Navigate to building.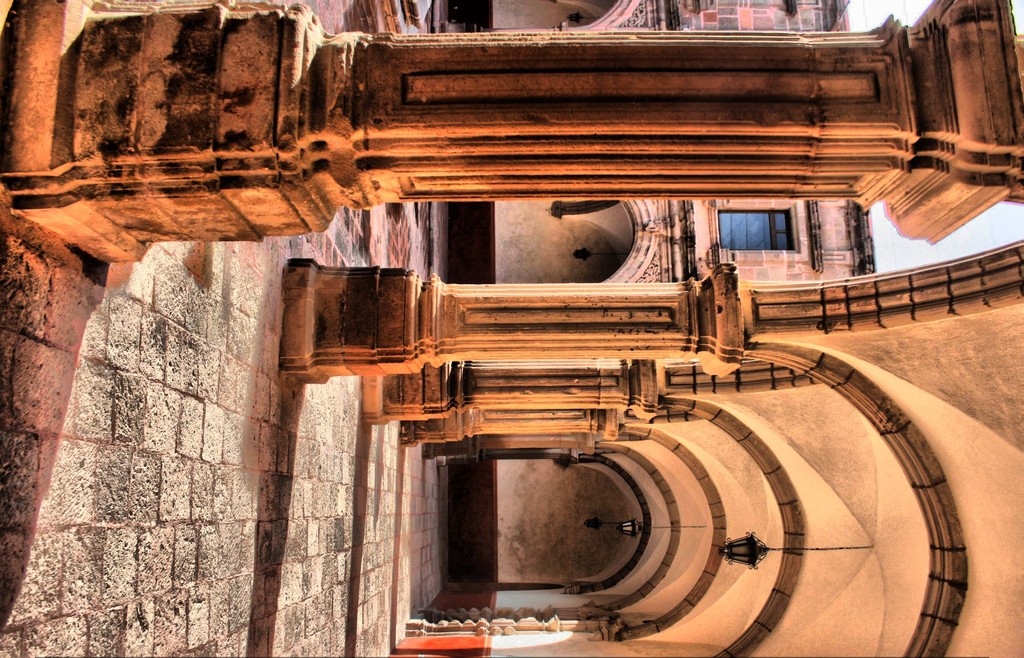
Navigation target: {"x1": 0, "y1": 0, "x2": 1023, "y2": 657}.
